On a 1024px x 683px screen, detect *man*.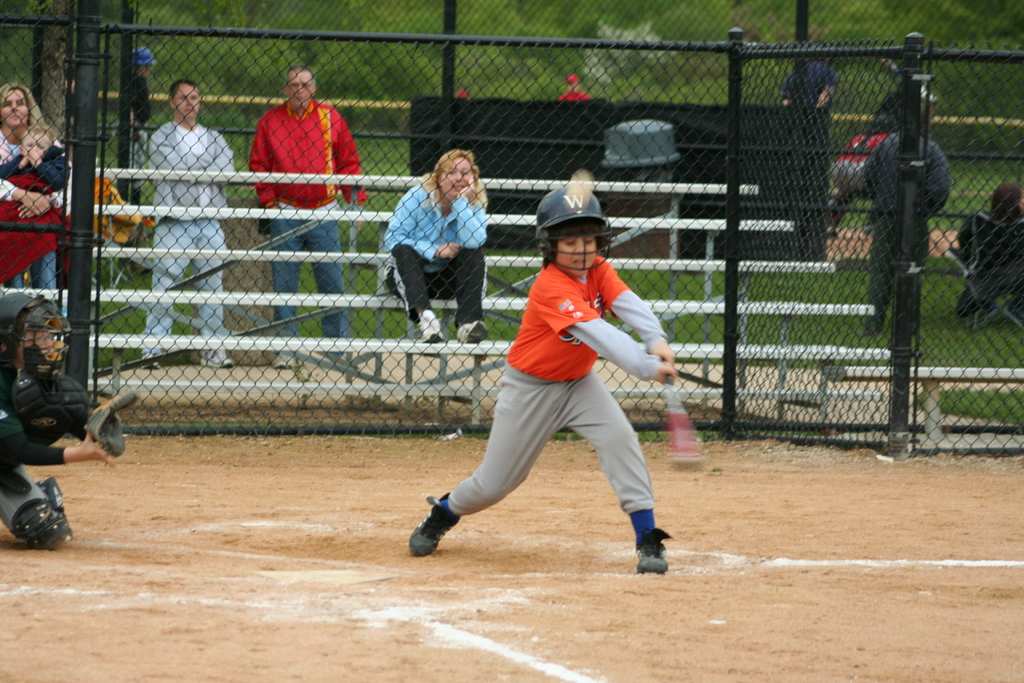
558/74/589/101.
